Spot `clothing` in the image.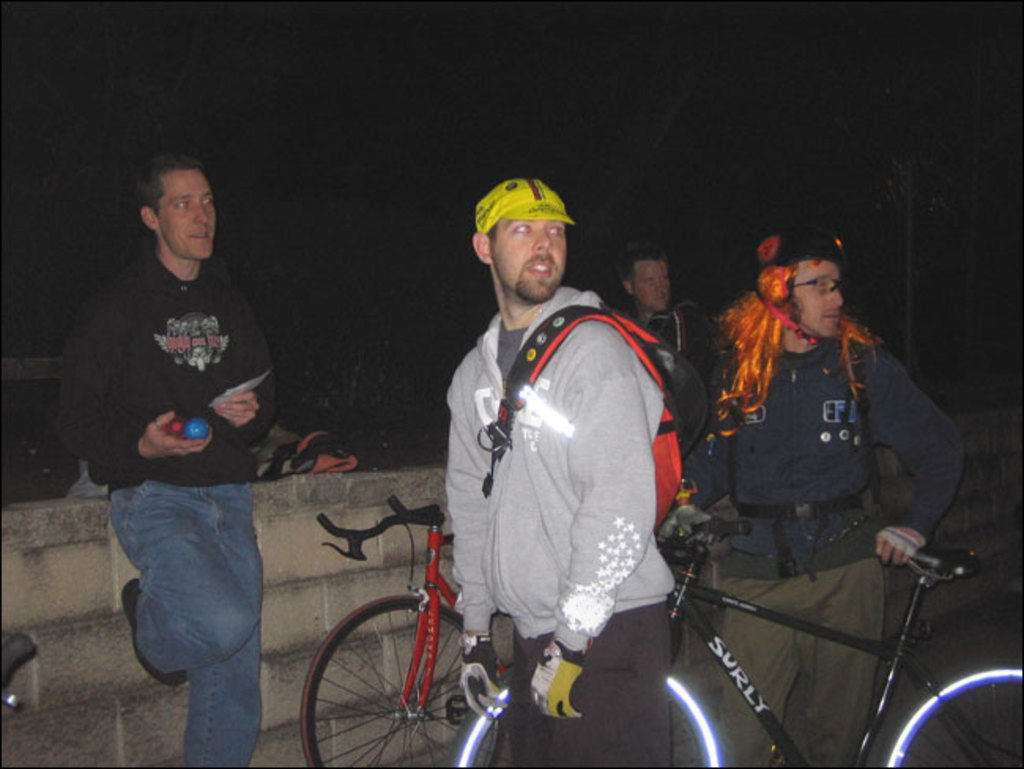
`clothing` found at crop(616, 312, 707, 414).
